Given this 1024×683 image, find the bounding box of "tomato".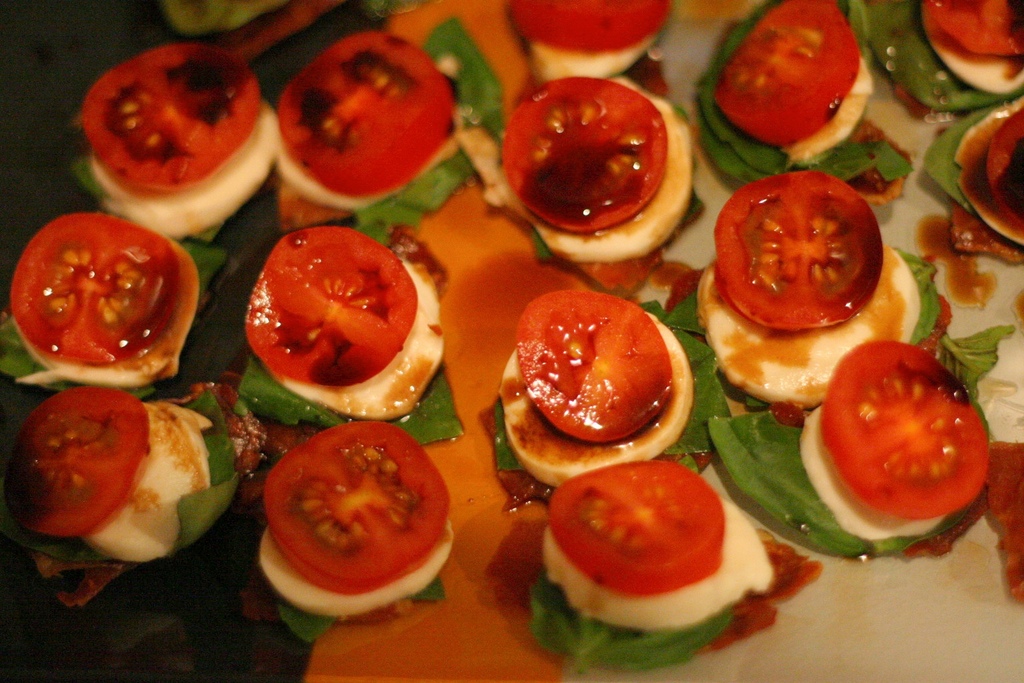
detection(9, 213, 190, 366).
